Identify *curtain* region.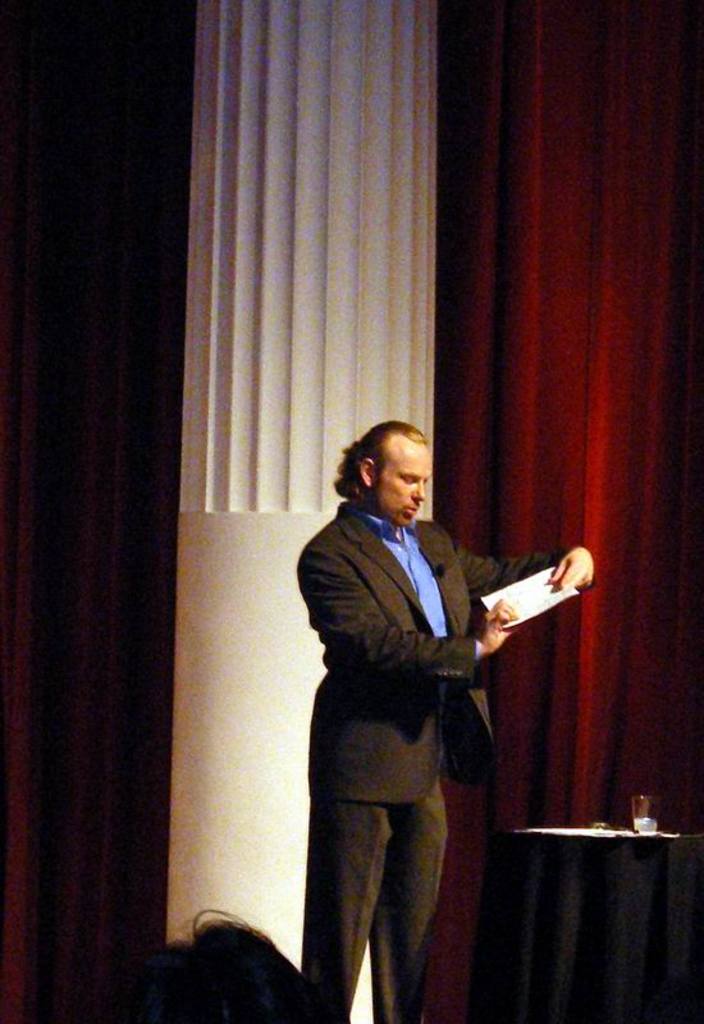
Region: <box>421,0,680,785</box>.
